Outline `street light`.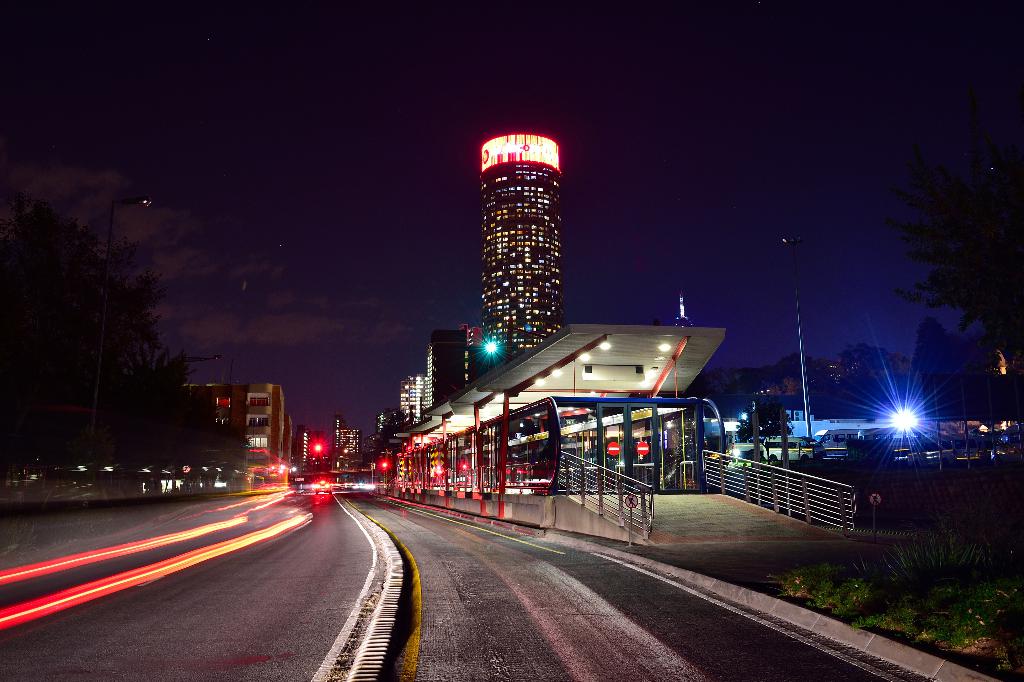
Outline: (781, 231, 815, 448).
